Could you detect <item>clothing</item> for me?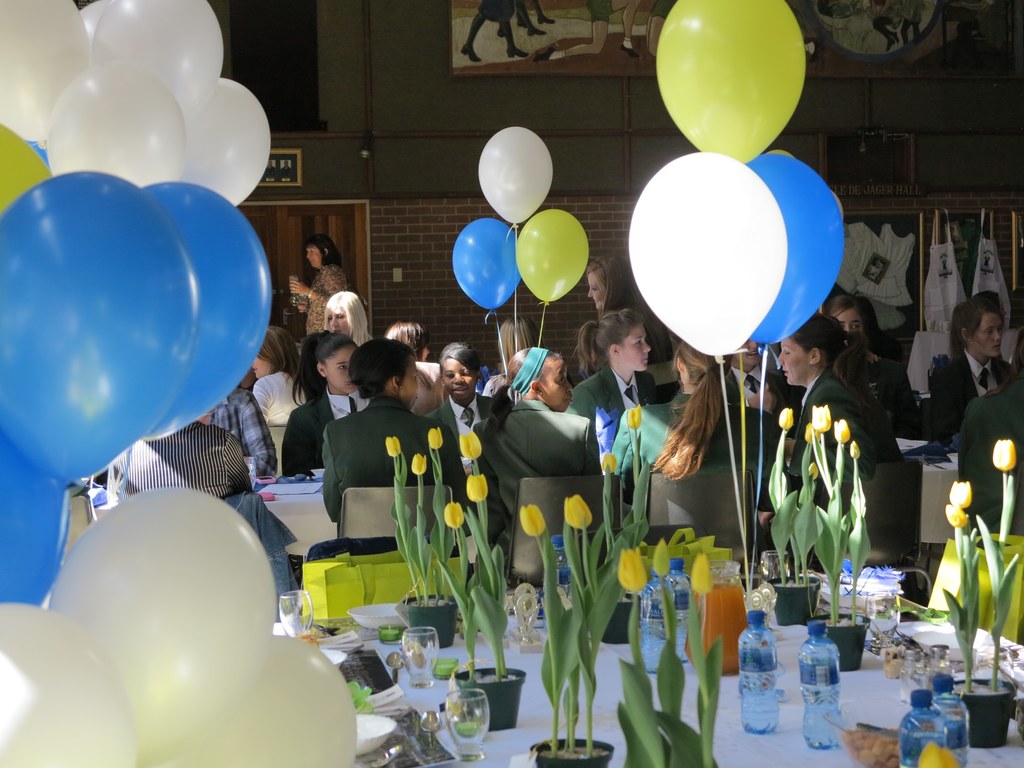
Detection result: 253, 368, 306, 433.
